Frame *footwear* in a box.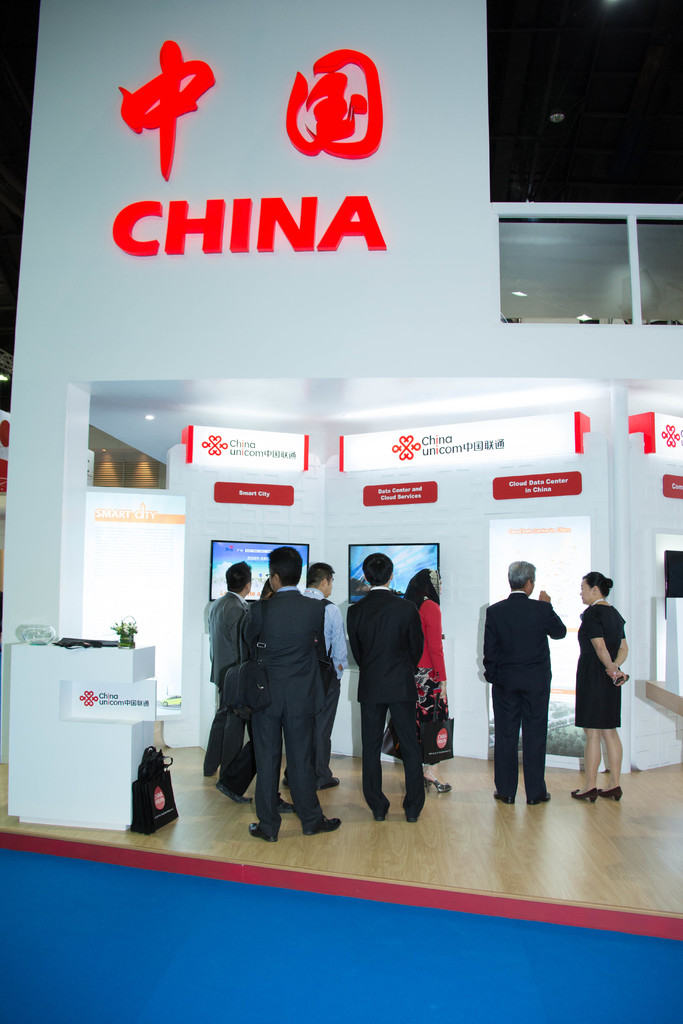
373:804:391:820.
